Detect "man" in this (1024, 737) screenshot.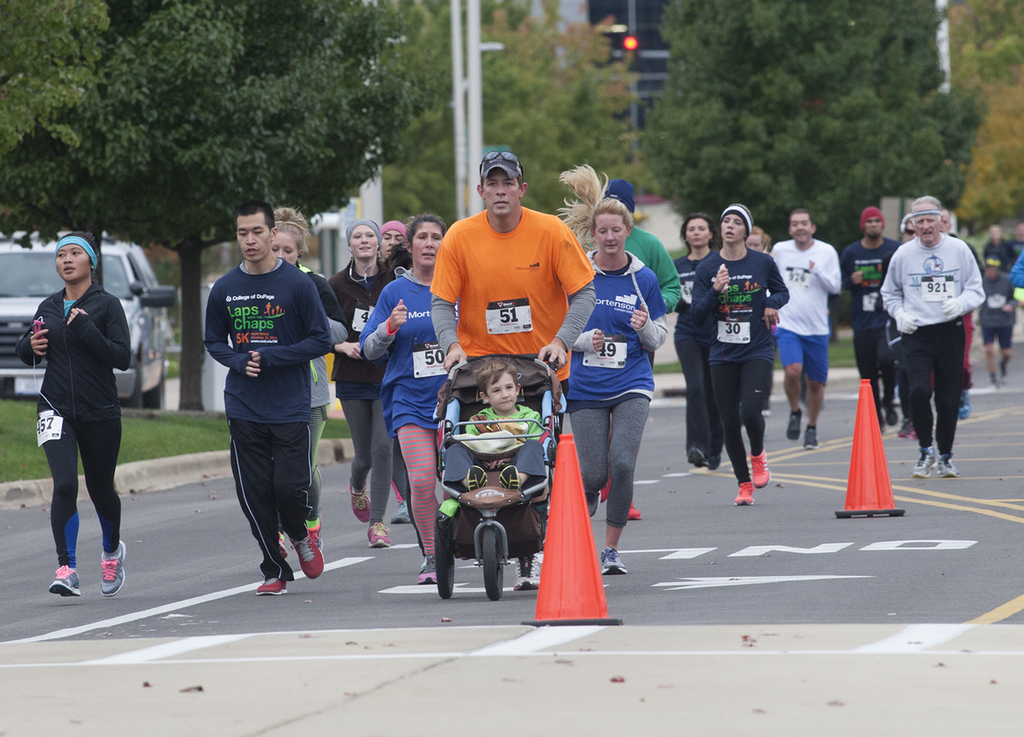
Detection: 881,187,990,489.
